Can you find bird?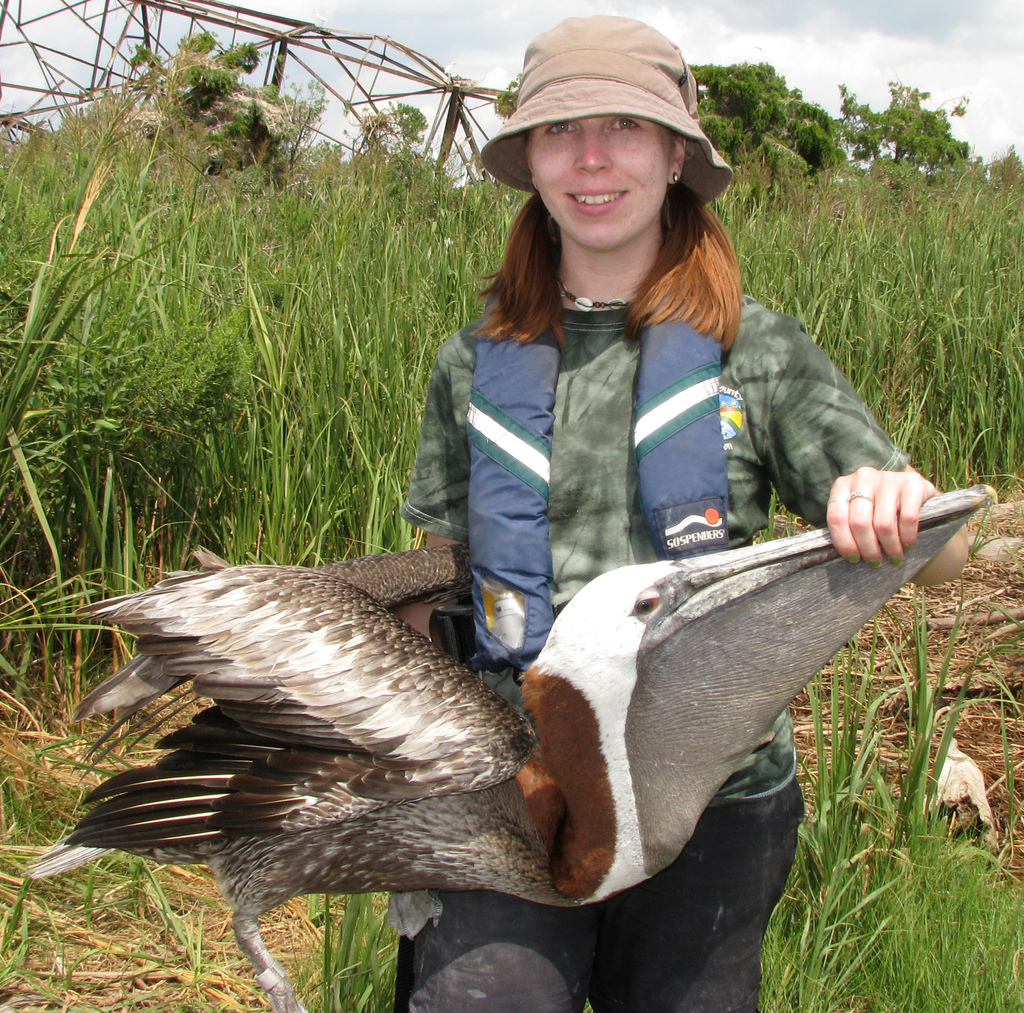
Yes, bounding box: box=[19, 487, 996, 1012].
